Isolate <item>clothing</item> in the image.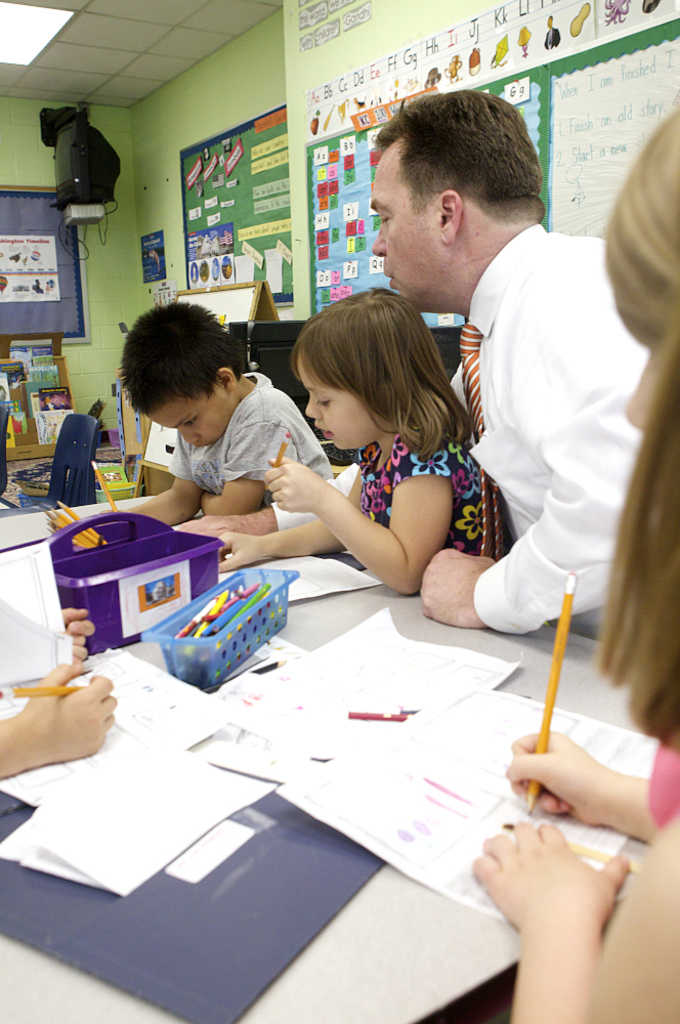
Isolated region: box(354, 423, 514, 565).
